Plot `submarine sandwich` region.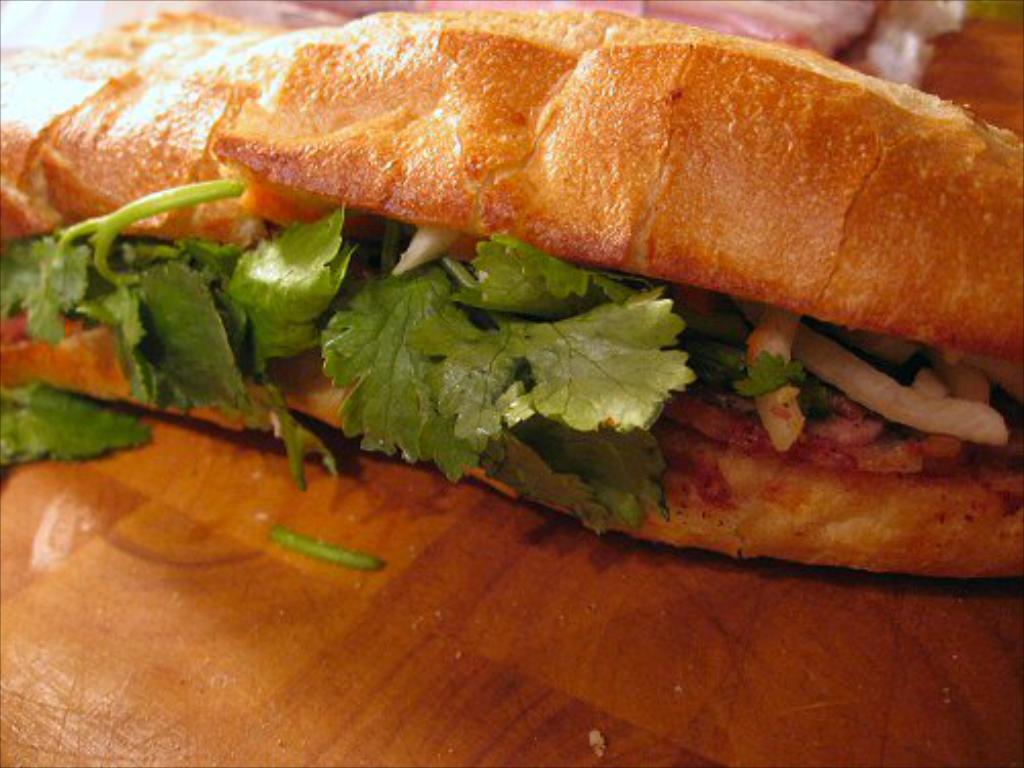
Plotted at box=[14, 10, 1023, 643].
